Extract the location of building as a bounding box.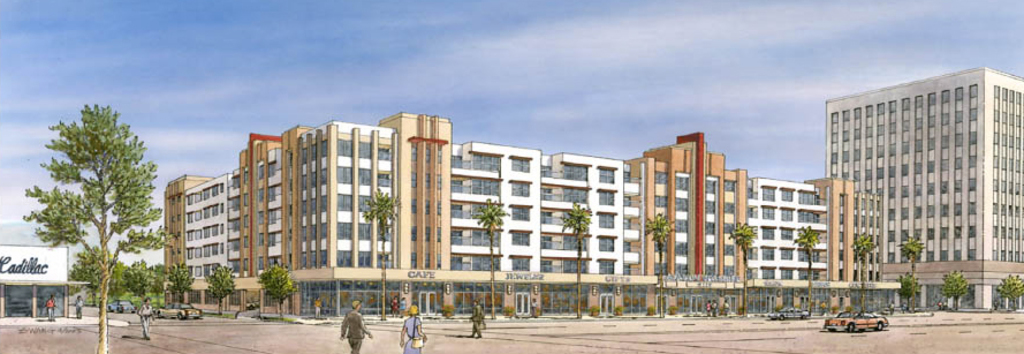
bbox(825, 67, 1021, 307).
